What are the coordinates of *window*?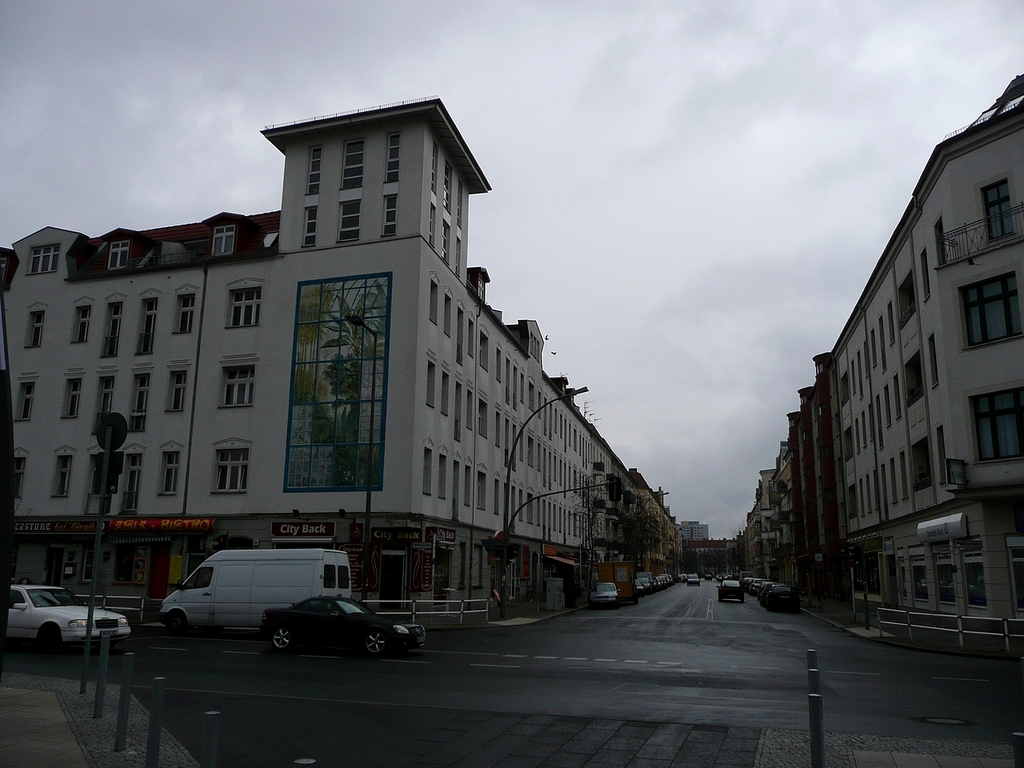
l=31, t=248, r=58, b=276.
